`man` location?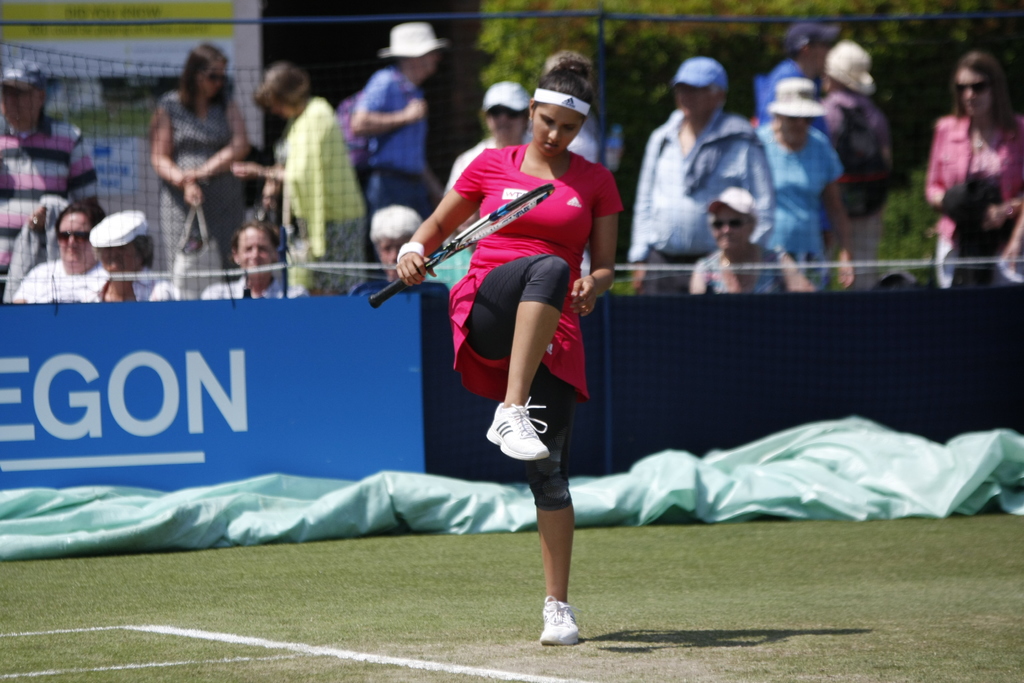
628, 57, 776, 295
